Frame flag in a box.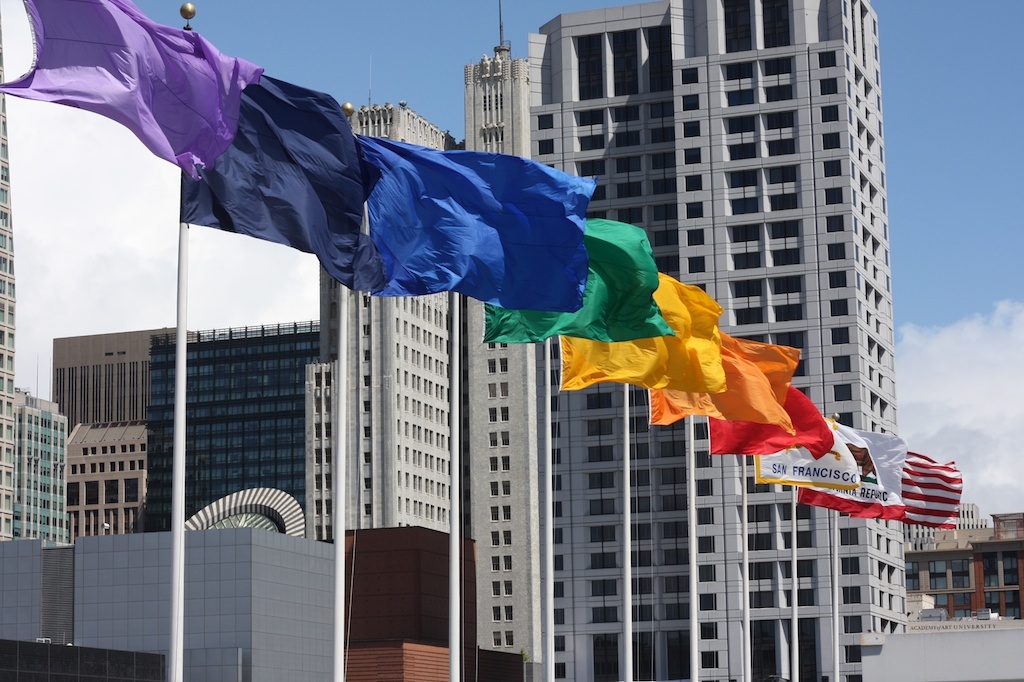
0/0/262/177.
